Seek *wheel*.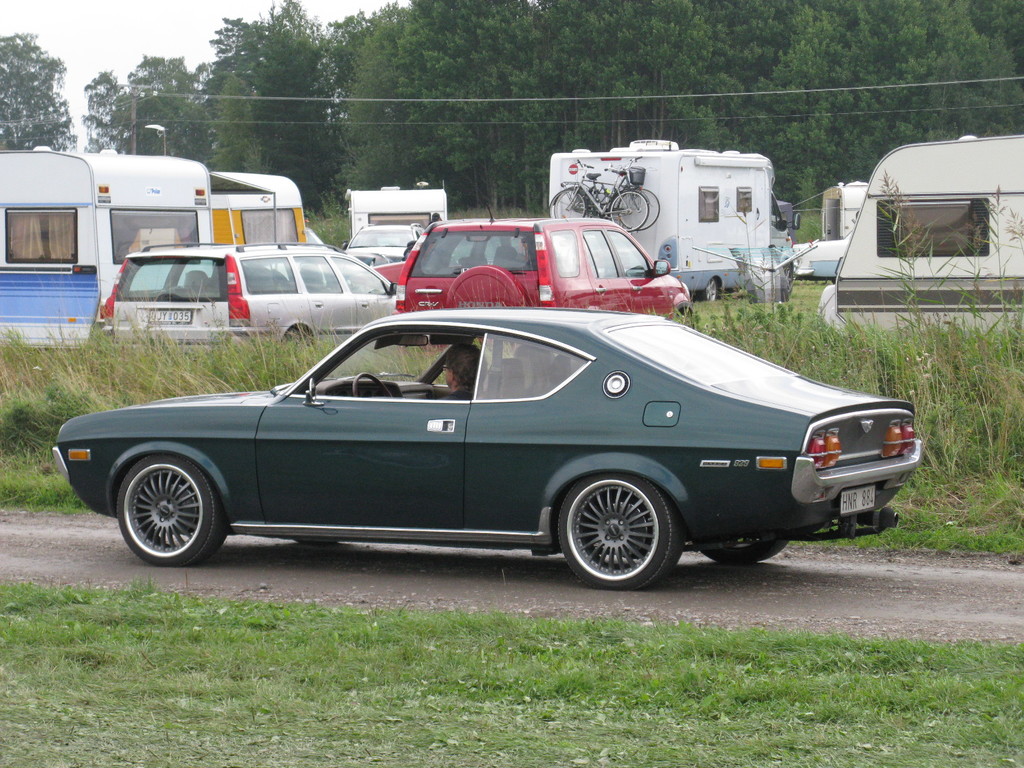
{"x1": 607, "y1": 189, "x2": 648, "y2": 232}.
